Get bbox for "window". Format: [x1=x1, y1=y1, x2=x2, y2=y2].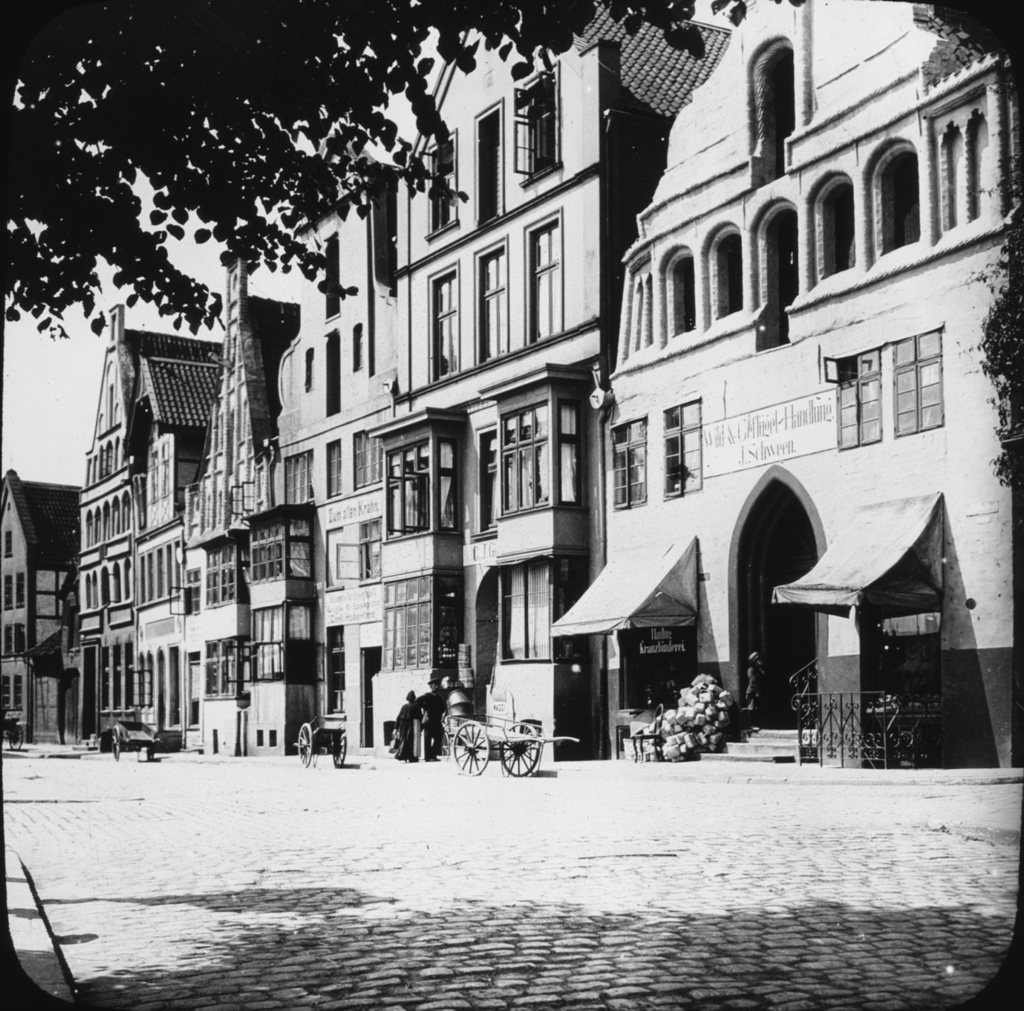
[x1=13, y1=571, x2=27, y2=611].
